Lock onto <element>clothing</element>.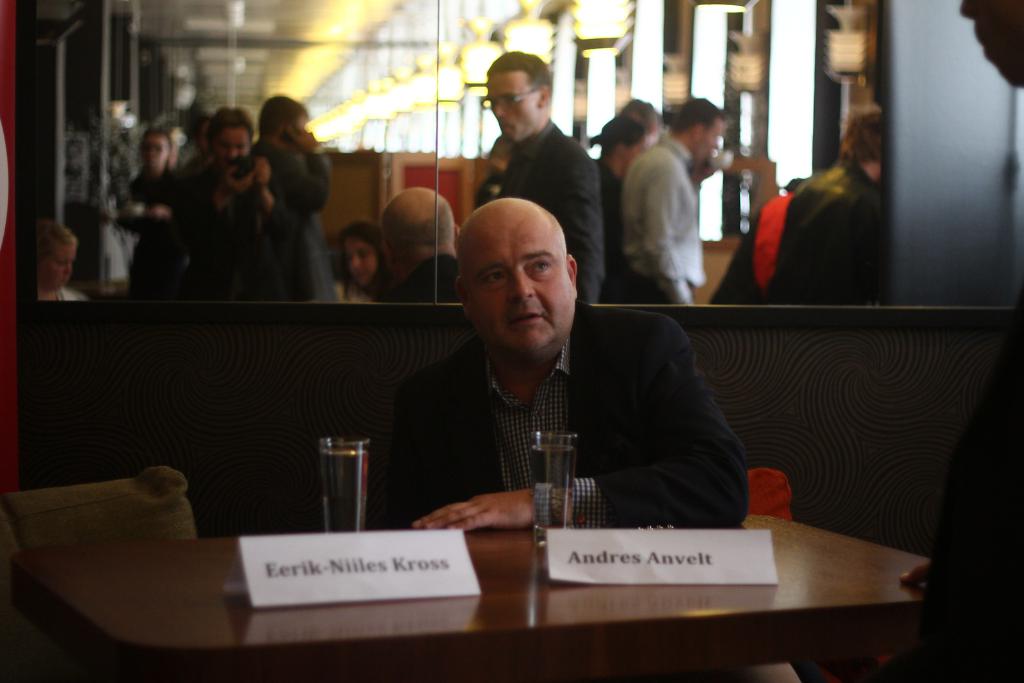
Locked: rect(58, 283, 89, 303).
